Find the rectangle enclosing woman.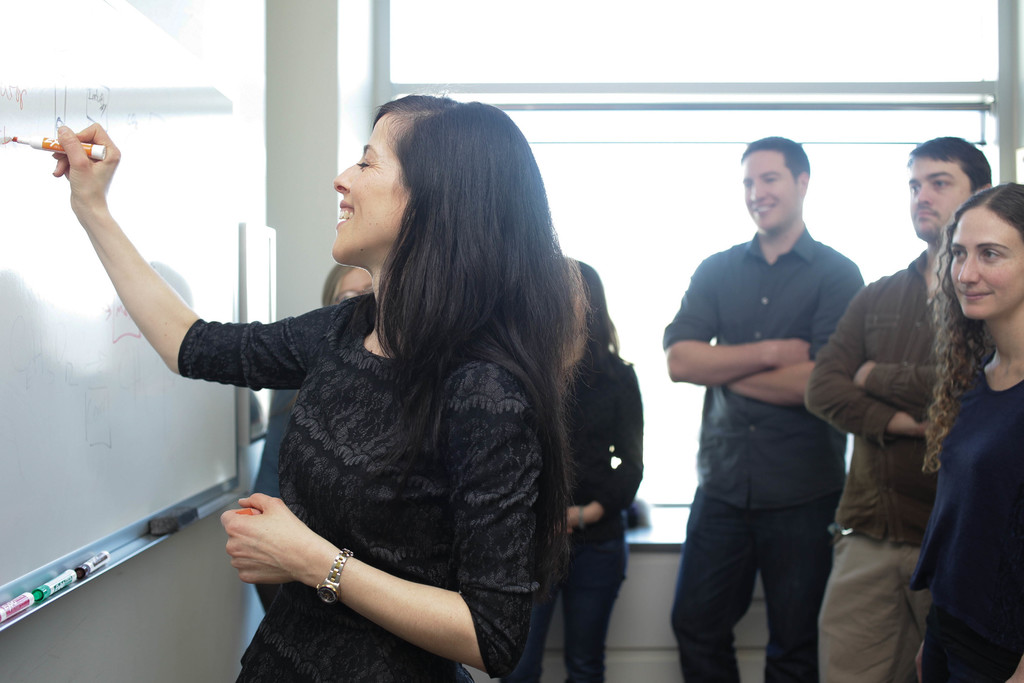
{"x1": 541, "y1": 252, "x2": 645, "y2": 682}.
